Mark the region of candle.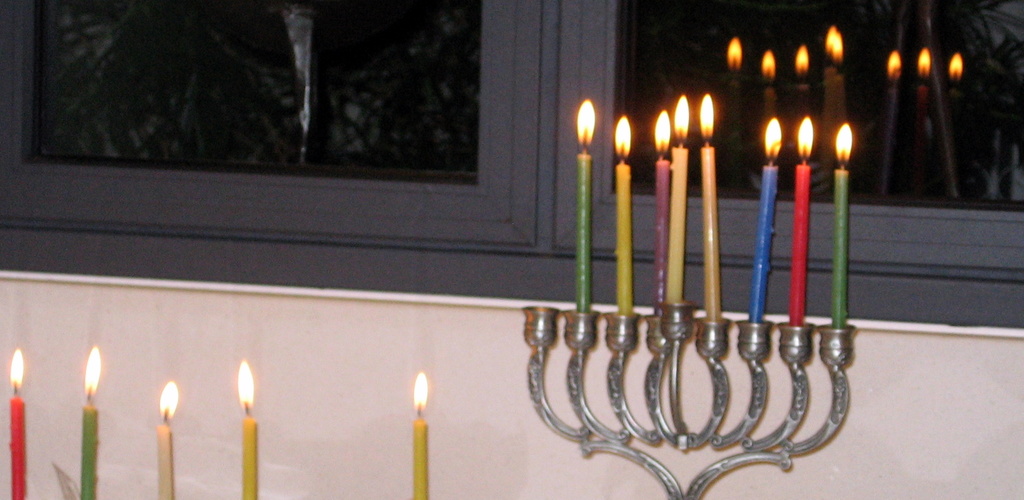
Region: locate(414, 372, 433, 499).
